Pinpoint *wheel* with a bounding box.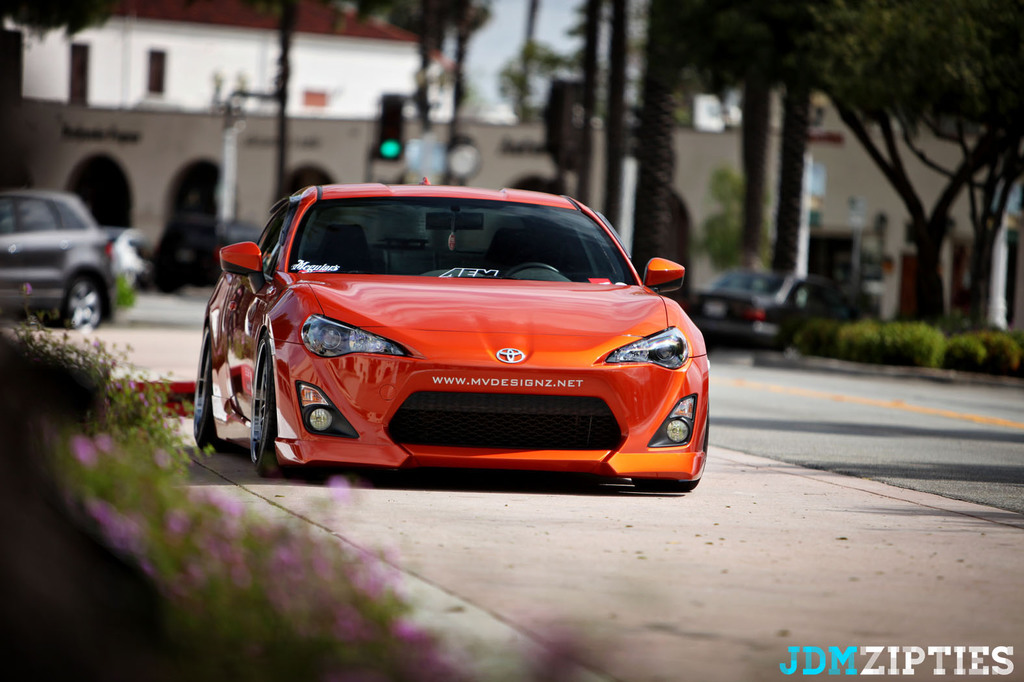
[60,277,110,330].
